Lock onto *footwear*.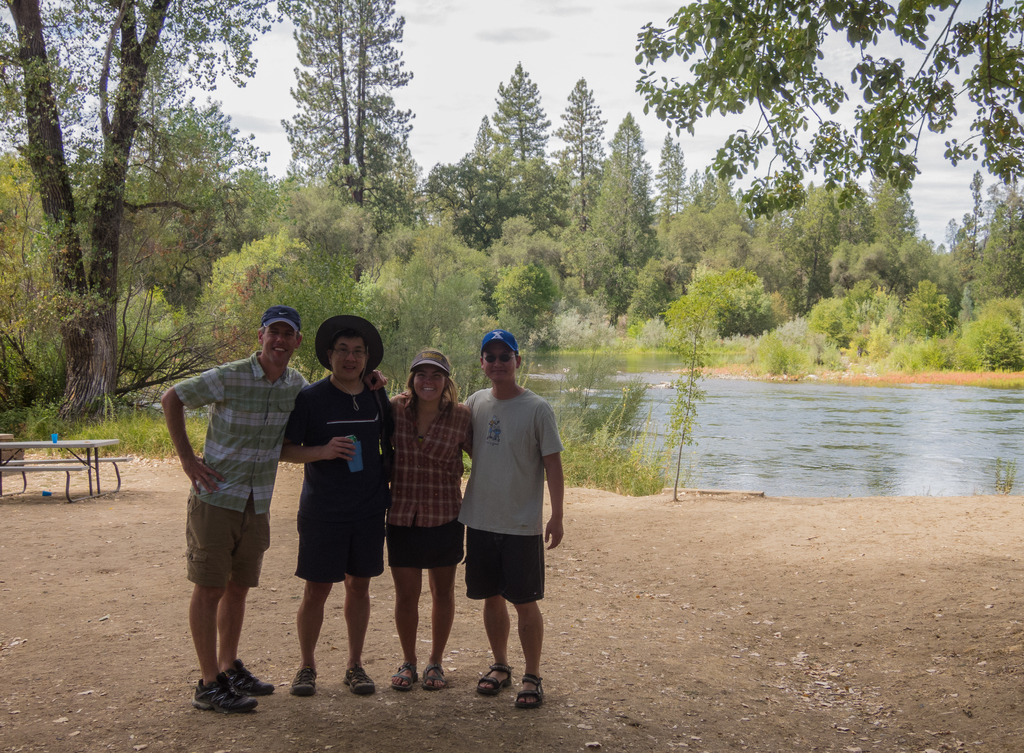
Locked: <bbox>388, 660, 424, 692</bbox>.
